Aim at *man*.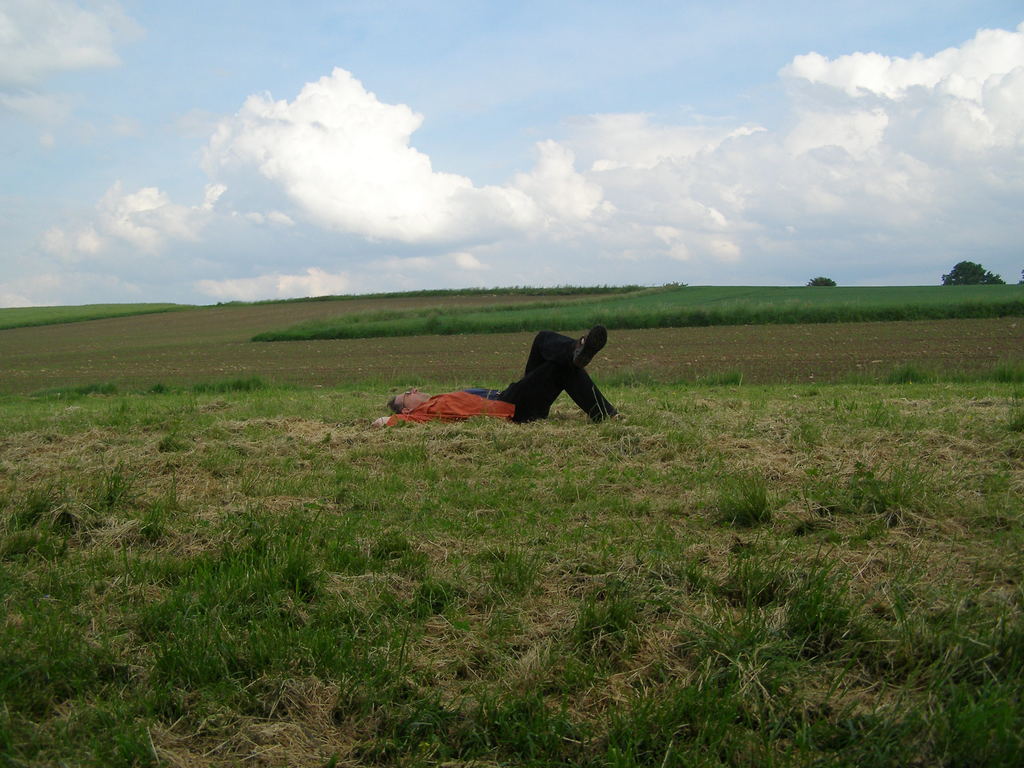
Aimed at detection(367, 331, 632, 432).
